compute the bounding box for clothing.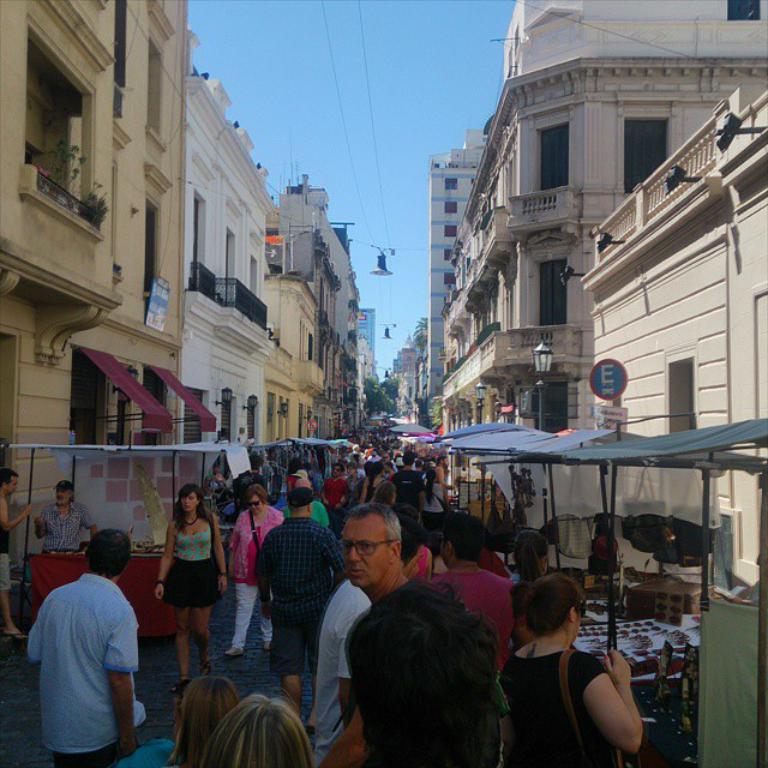
[x1=162, y1=515, x2=223, y2=611].
